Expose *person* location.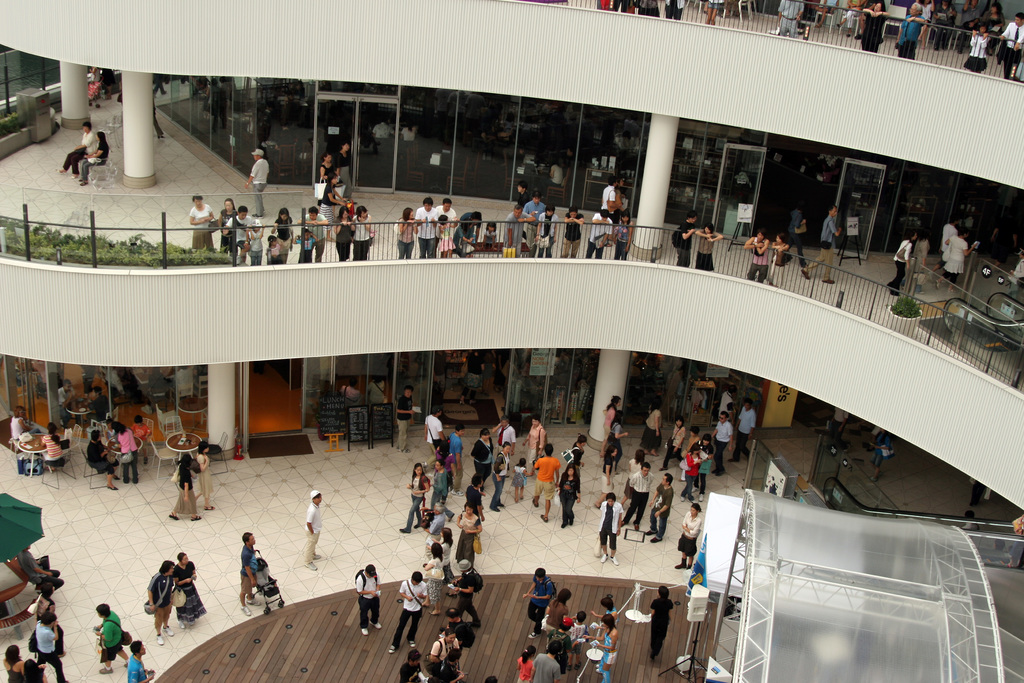
Exposed at 91/611/136/671.
